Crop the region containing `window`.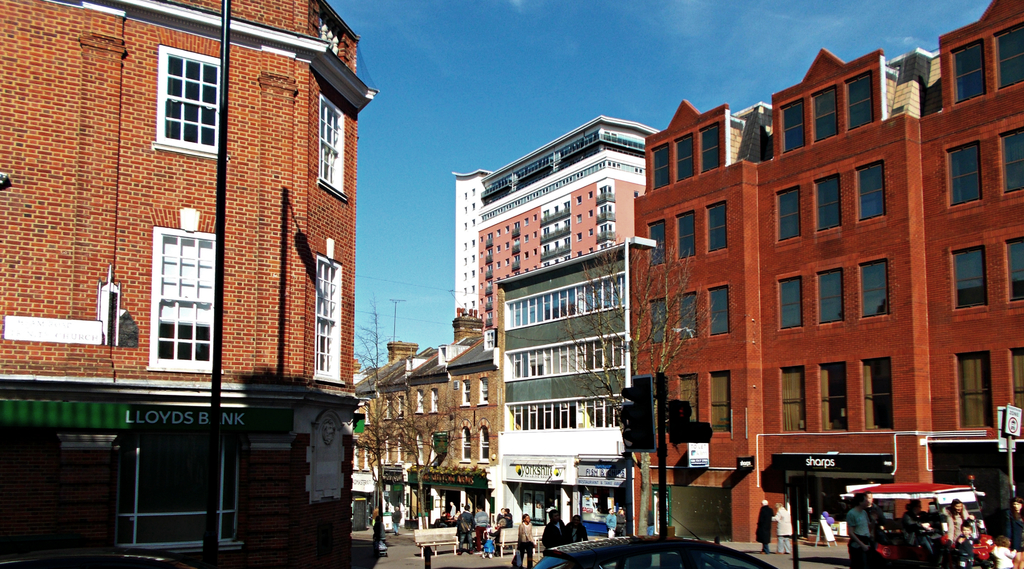
Crop region: bbox=[1002, 238, 1023, 303].
